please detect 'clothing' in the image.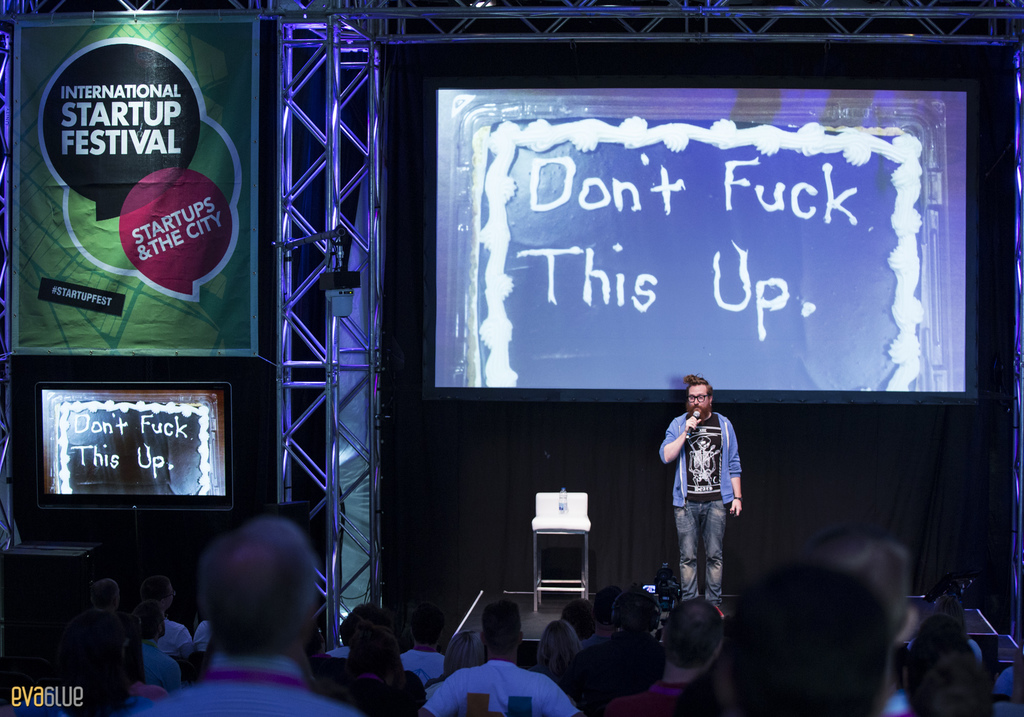
(660, 406, 750, 605).
